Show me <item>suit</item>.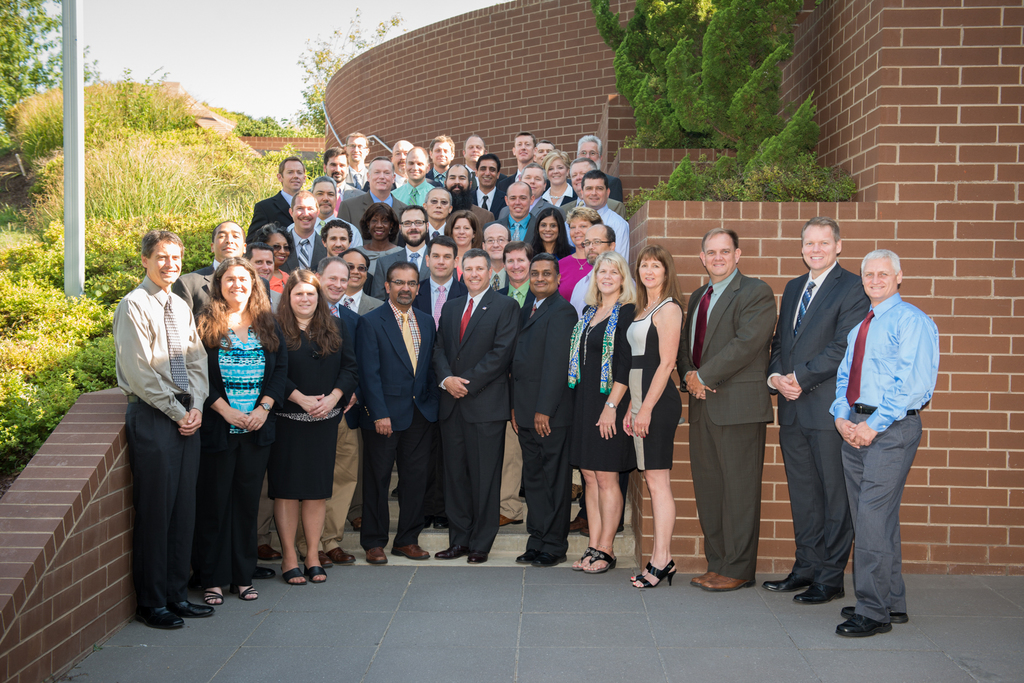
<item>suit</item> is here: (600,169,621,197).
